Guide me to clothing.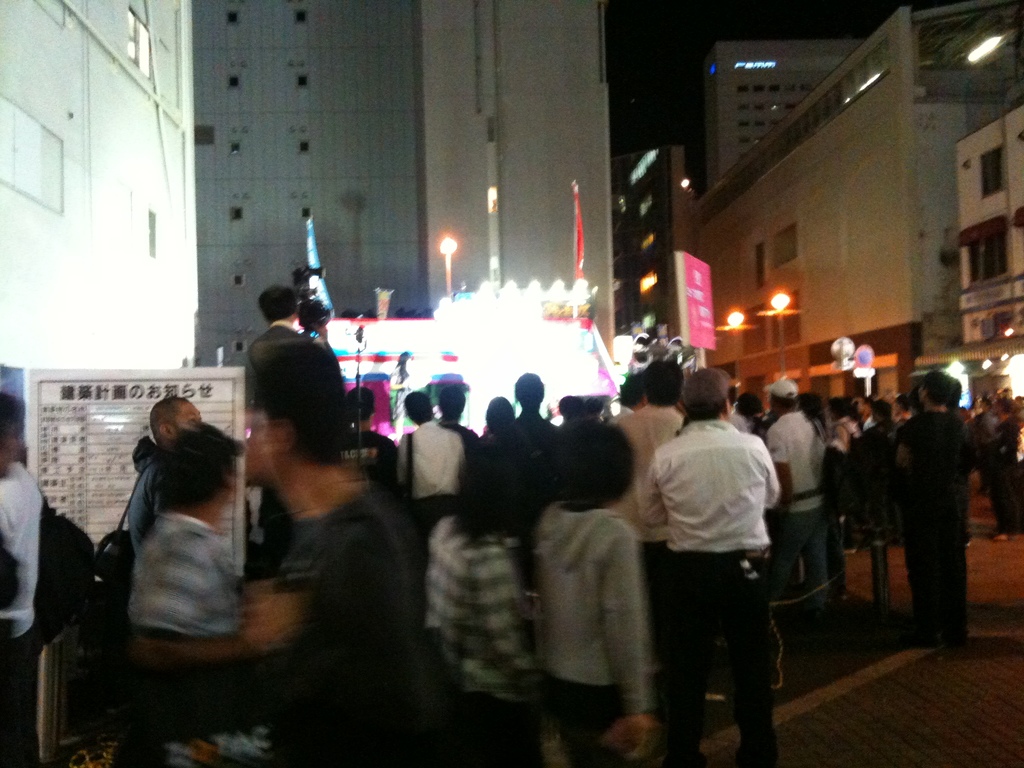
Guidance: left=425, top=512, right=547, bottom=767.
